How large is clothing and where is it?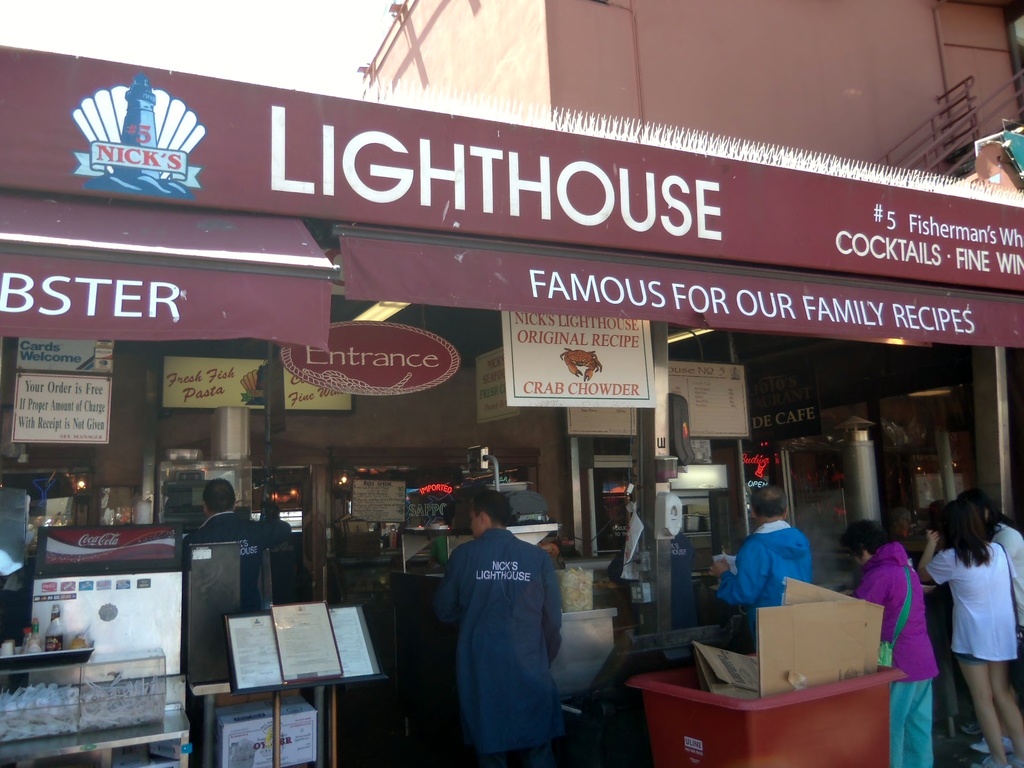
Bounding box: bbox=[926, 541, 1020, 660].
